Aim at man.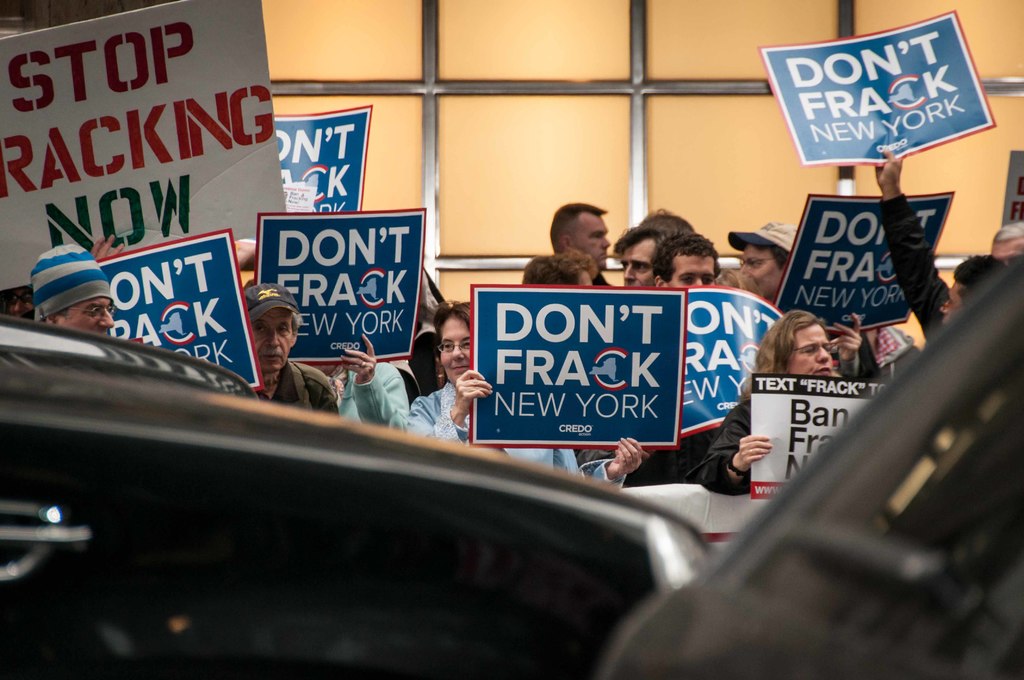
Aimed at bbox=(6, 284, 30, 321).
